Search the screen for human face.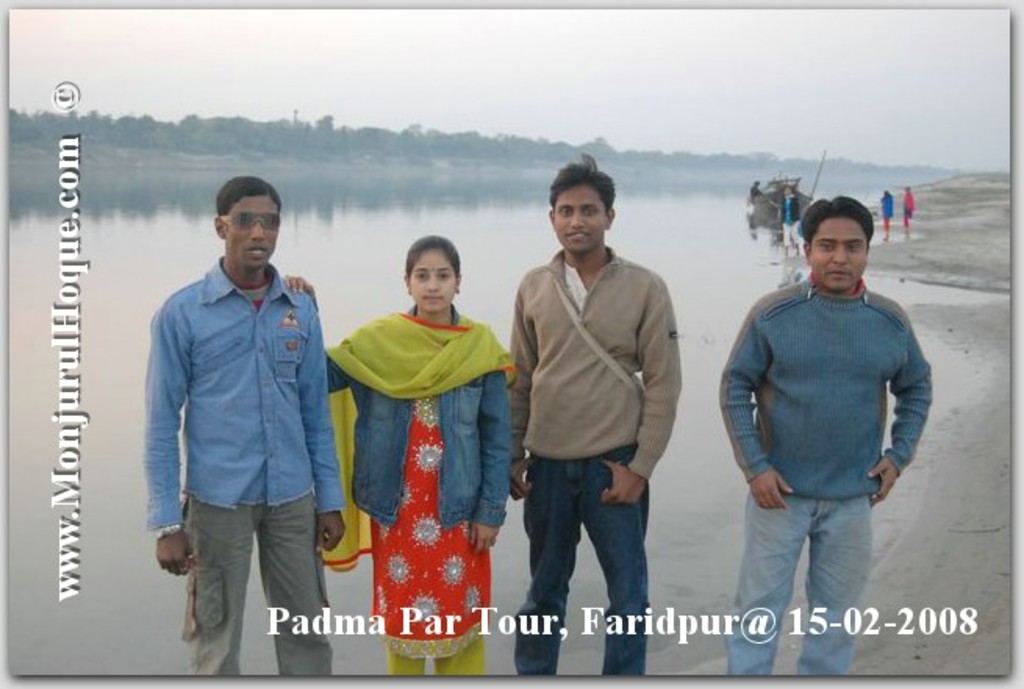
Found at x1=553, y1=181, x2=608, y2=253.
